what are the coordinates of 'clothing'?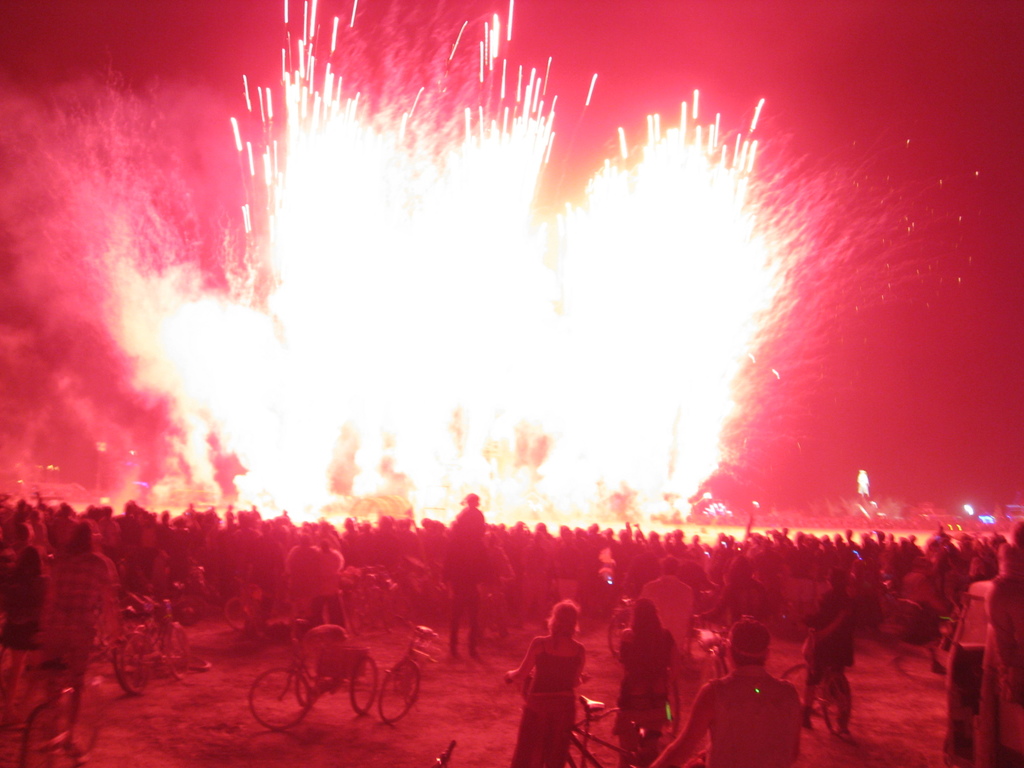
x1=56, y1=513, x2=77, y2=545.
